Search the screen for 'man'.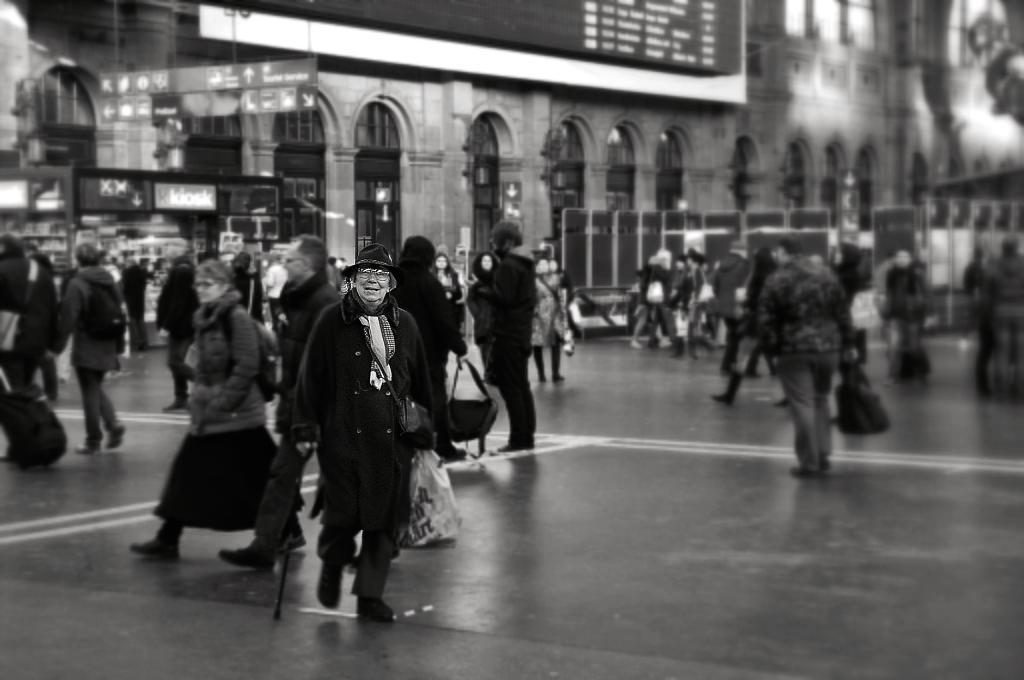
Found at {"x1": 122, "y1": 242, "x2": 159, "y2": 353}.
